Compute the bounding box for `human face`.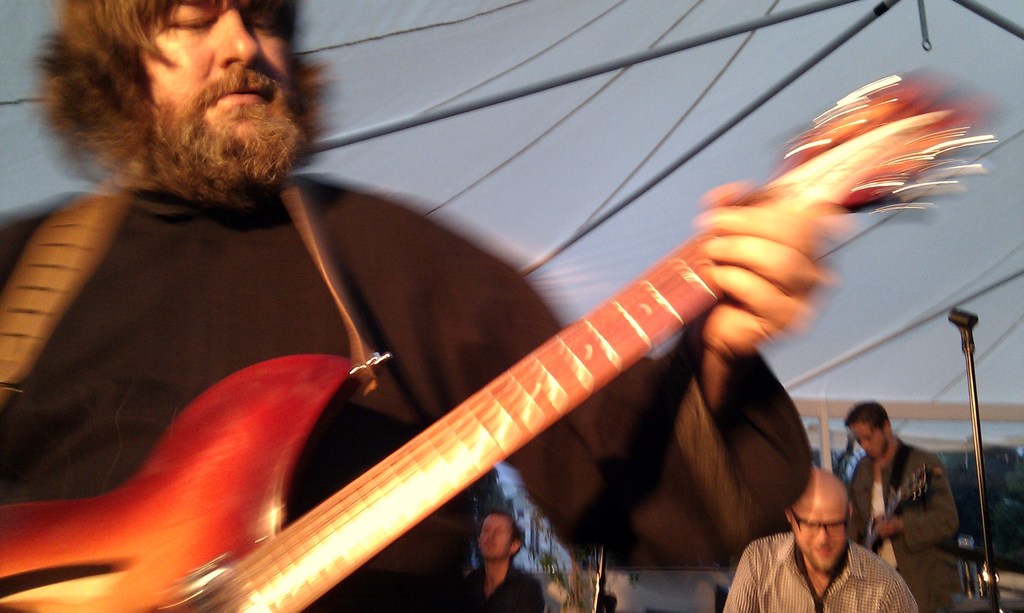
x1=854 y1=417 x2=886 y2=460.
